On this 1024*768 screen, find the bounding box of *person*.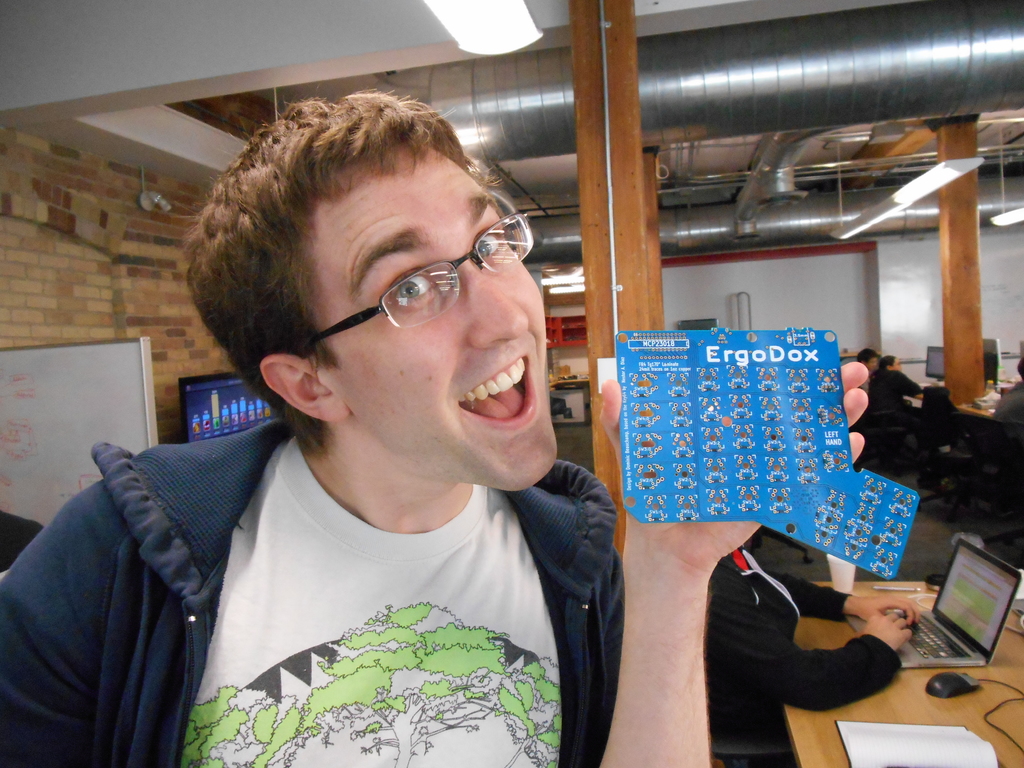
Bounding box: <region>0, 93, 877, 767</region>.
